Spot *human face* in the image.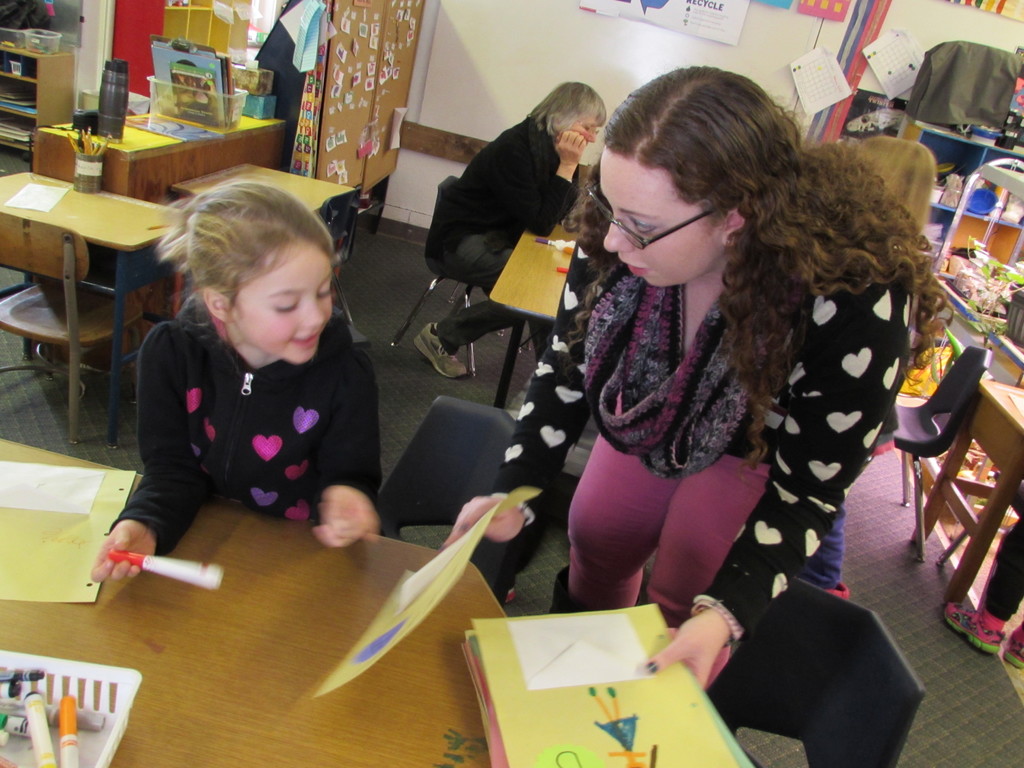
*human face* found at 571/116/596/143.
